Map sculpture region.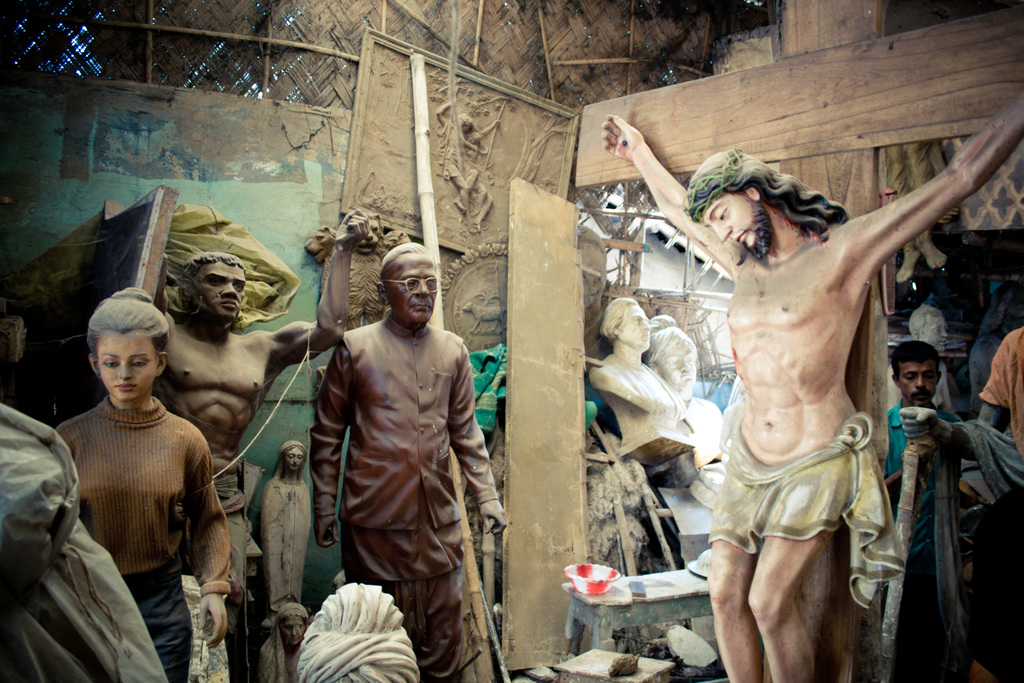
Mapped to {"x1": 255, "y1": 433, "x2": 316, "y2": 630}.
